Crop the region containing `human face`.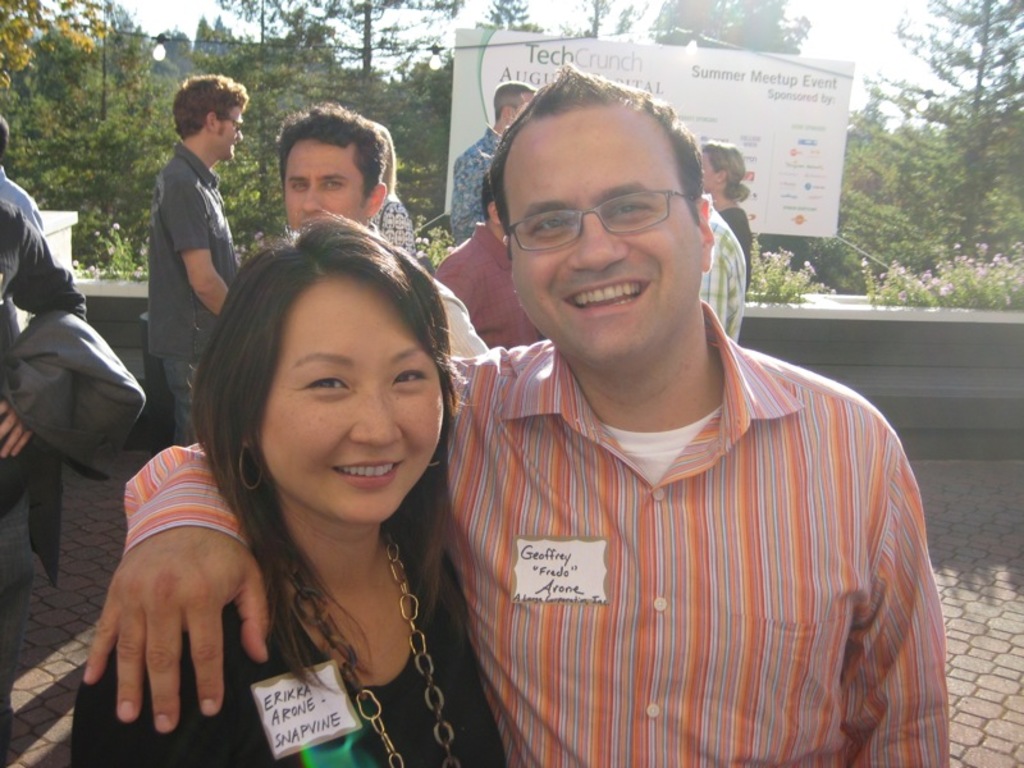
Crop region: (left=504, top=114, right=701, bottom=362).
